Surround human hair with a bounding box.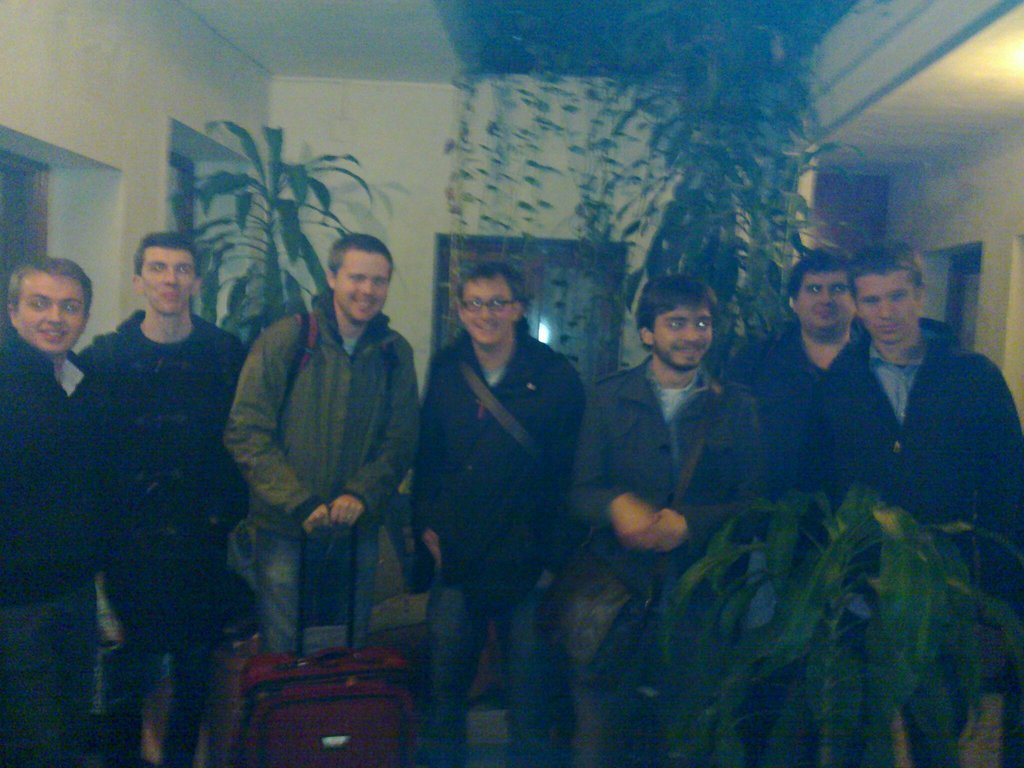
select_region(847, 240, 922, 306).
